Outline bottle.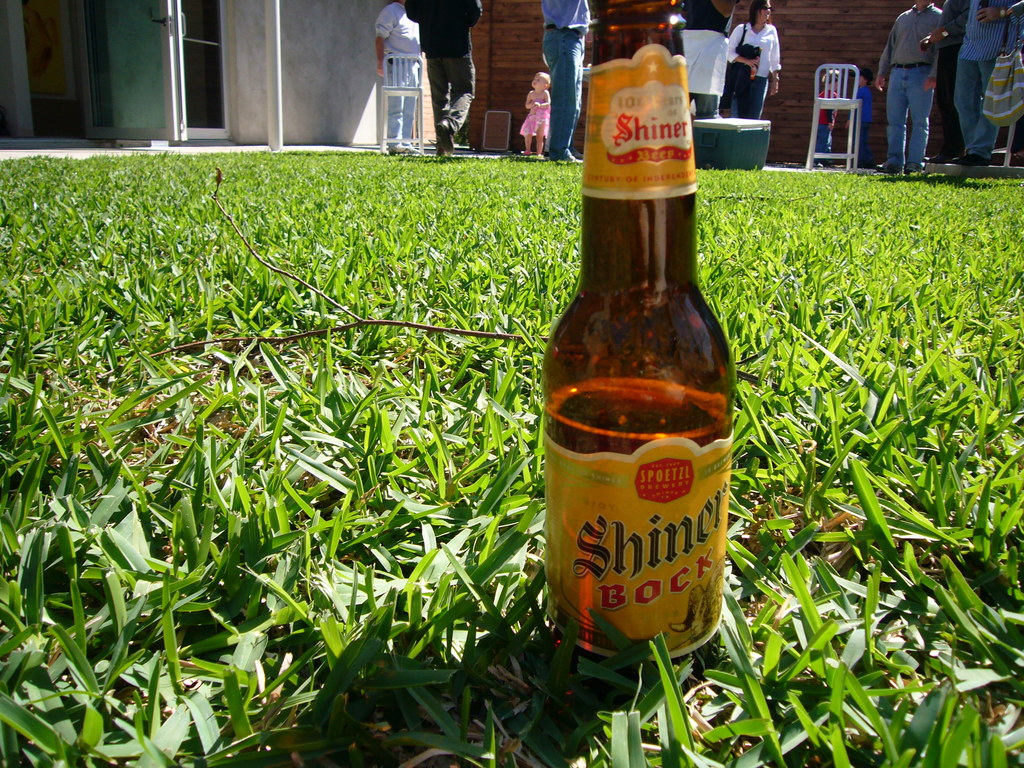
Outline: <bbox>538, 0, 728, 691</bbox>.
